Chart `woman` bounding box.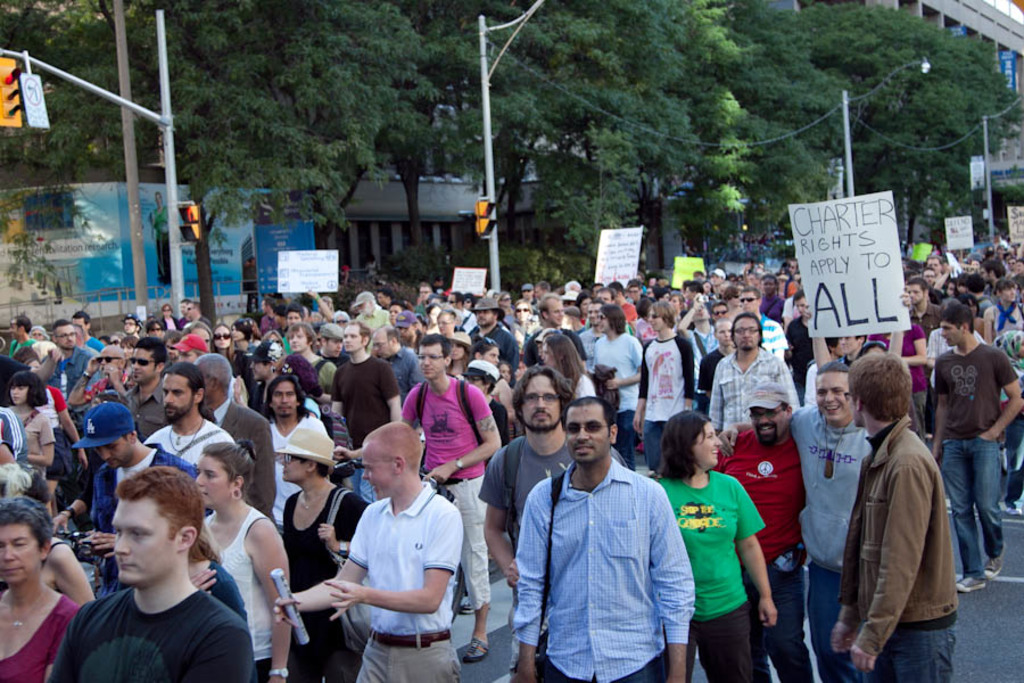
Charted: crop(0, 500, 77, 682).
